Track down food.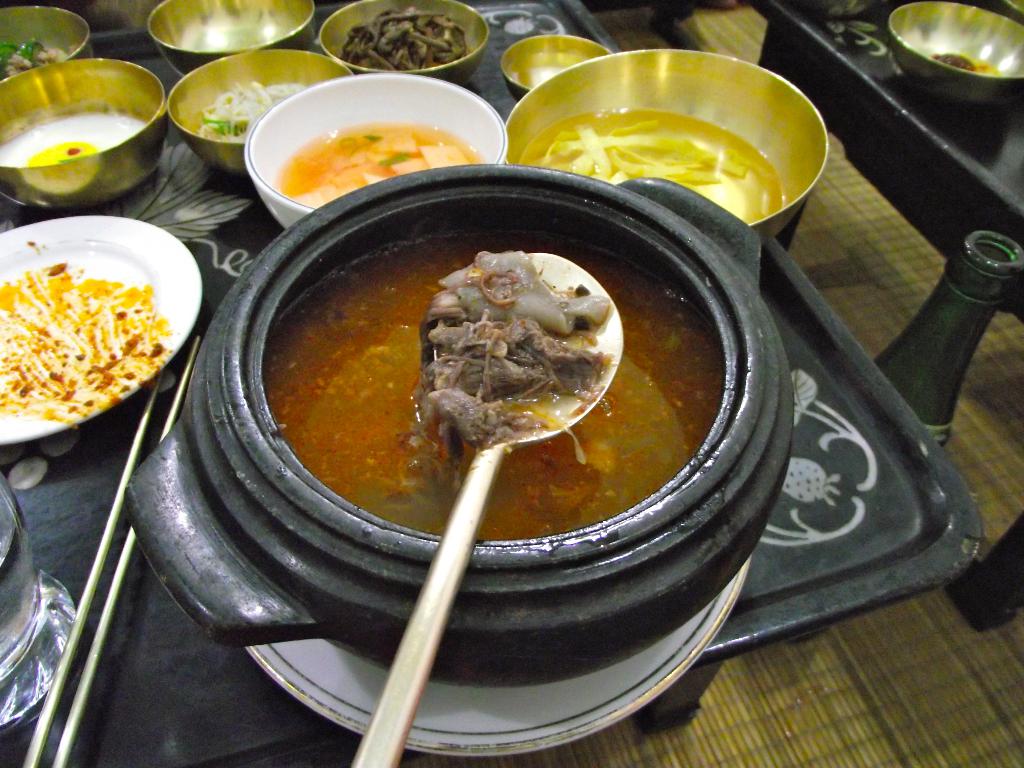
Tracked to <region>342, 3, 463, 68</region>.
